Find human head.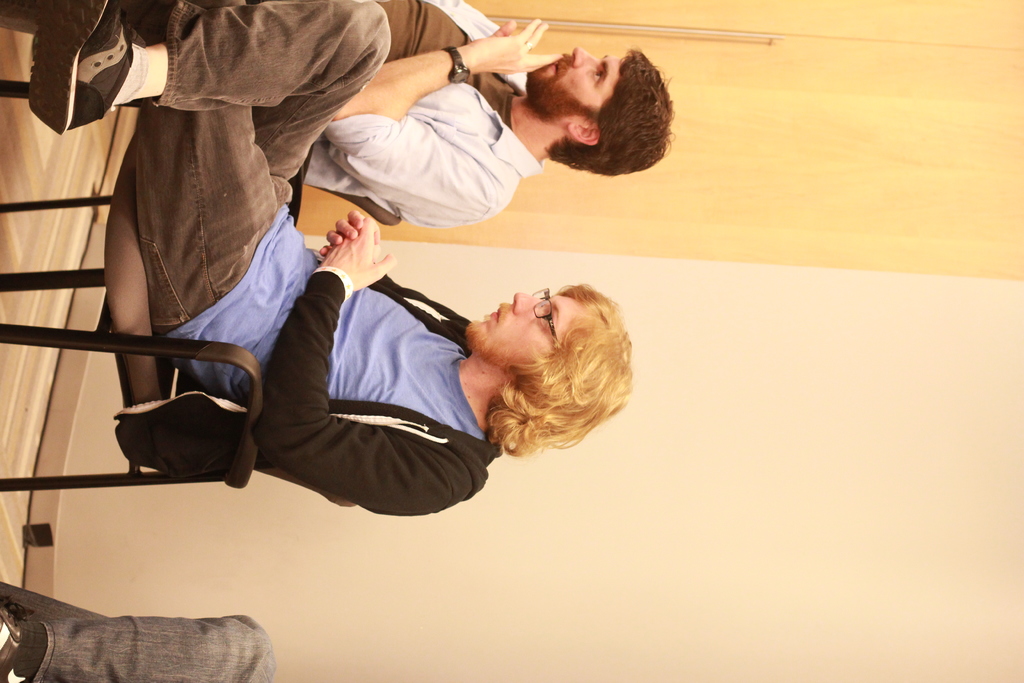
[463,284,636,429].
